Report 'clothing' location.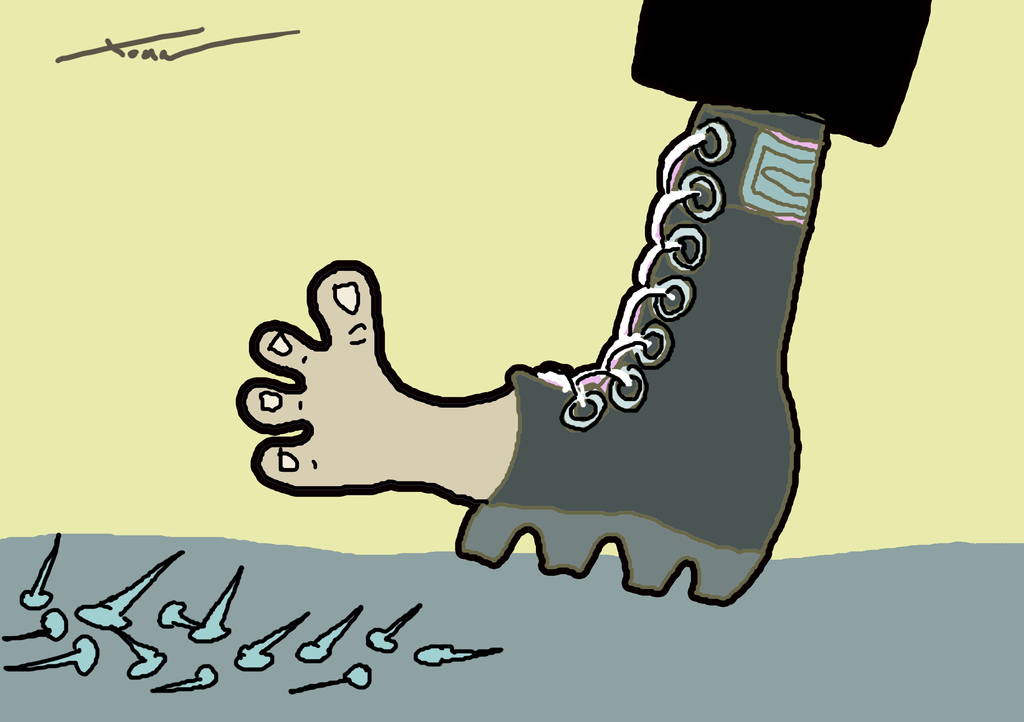
Report: <box>635,0,927,142</box>.
